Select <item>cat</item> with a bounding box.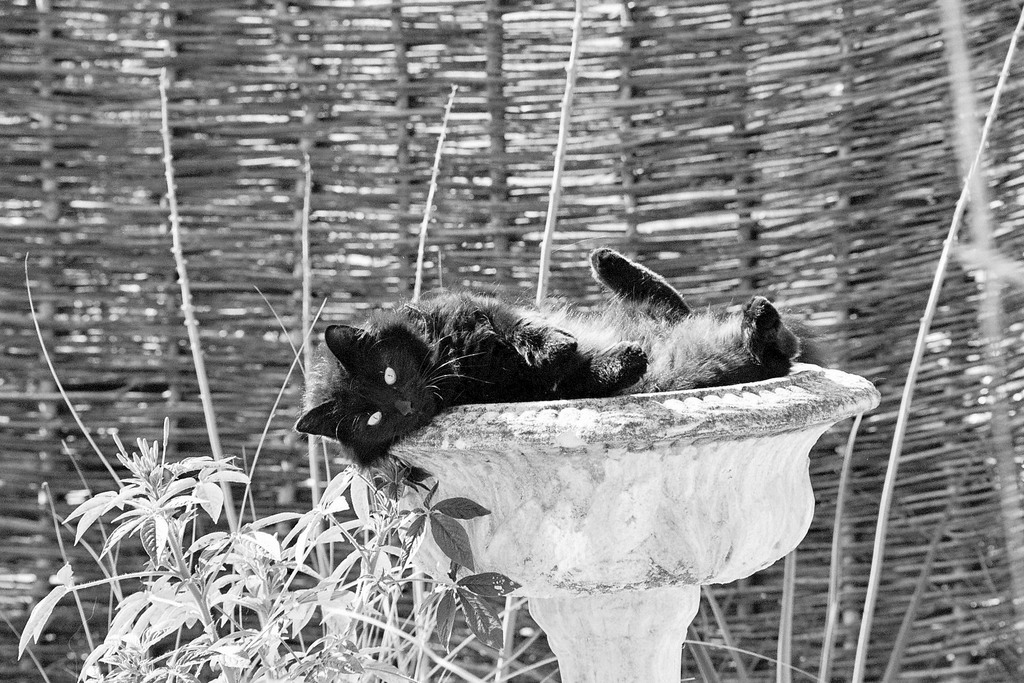
Rect(294, 288, 649, 463).
